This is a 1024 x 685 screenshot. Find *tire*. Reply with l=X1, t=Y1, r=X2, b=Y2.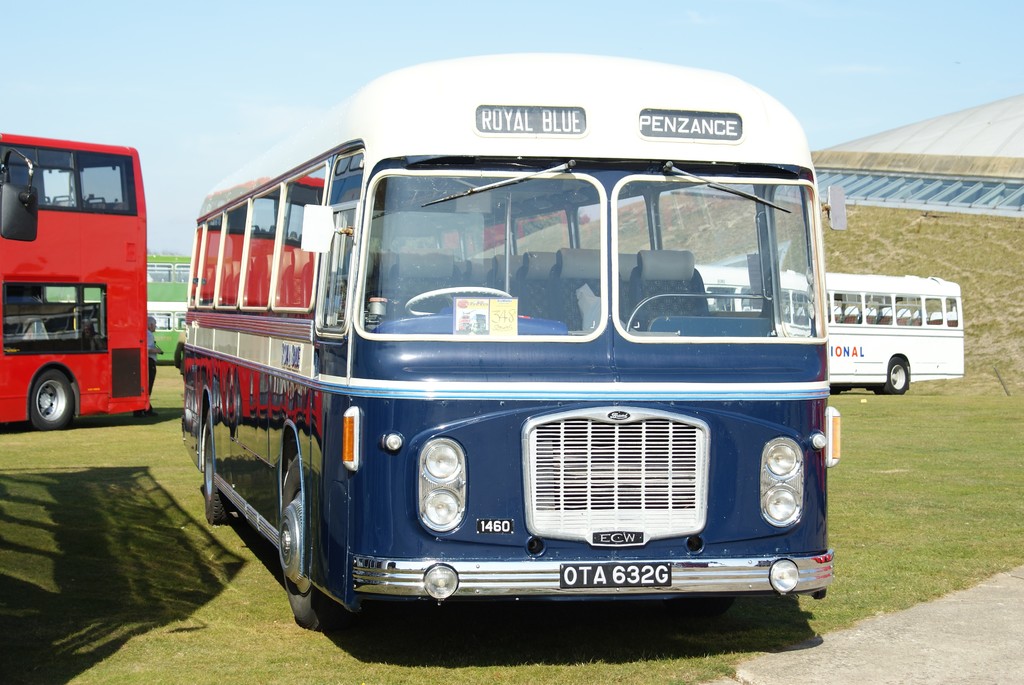
l=204, t=407, r=234, b=523.
